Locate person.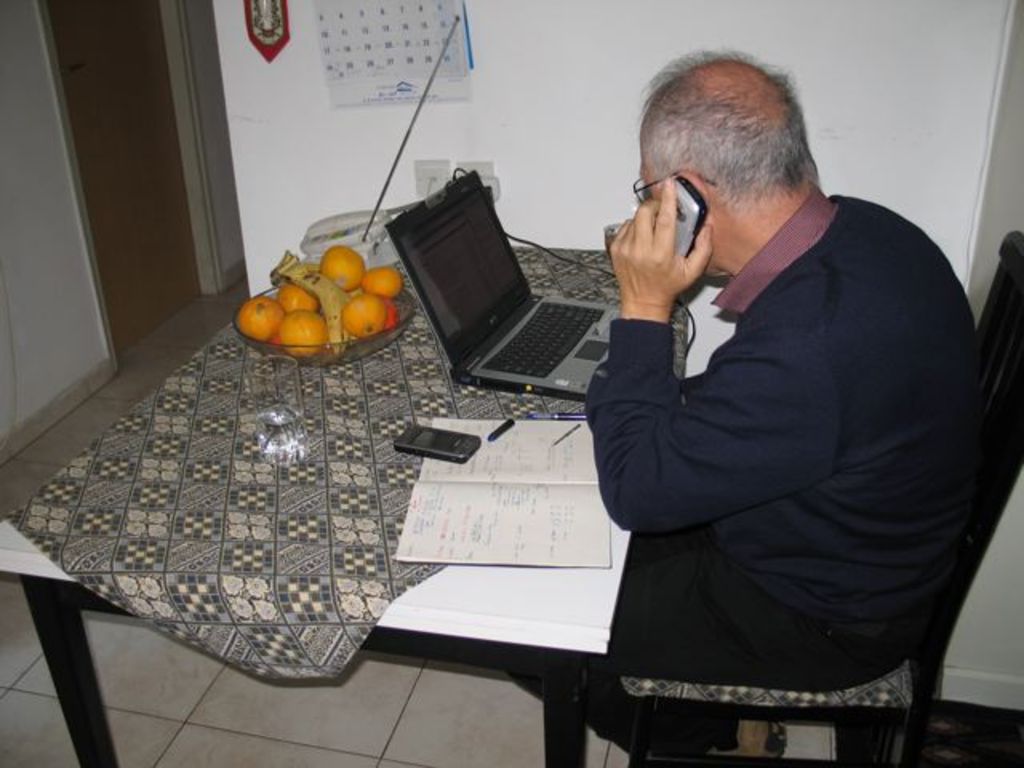
Bounding box: l=512, t=67, r=955, b=757.
